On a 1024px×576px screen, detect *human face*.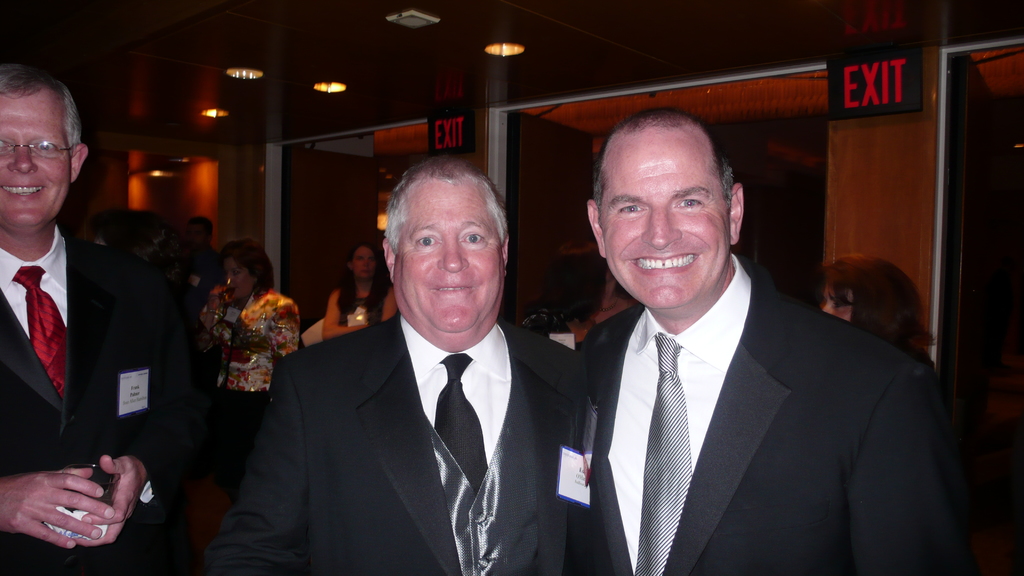
box(599, 125, 735, 309).
